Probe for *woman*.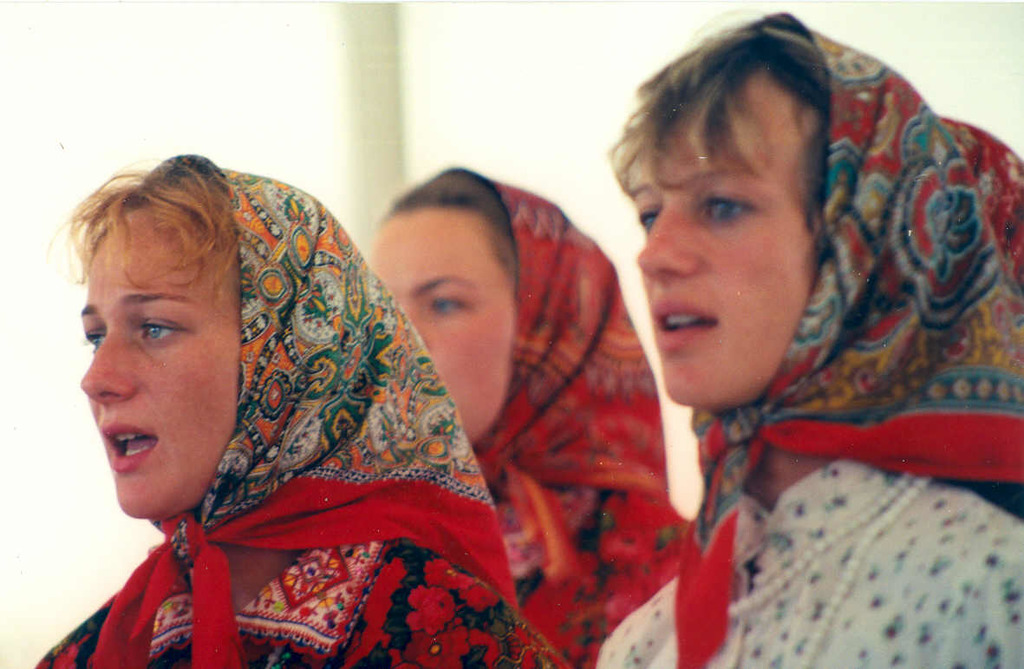
Probe result: 33:148:579:668.
